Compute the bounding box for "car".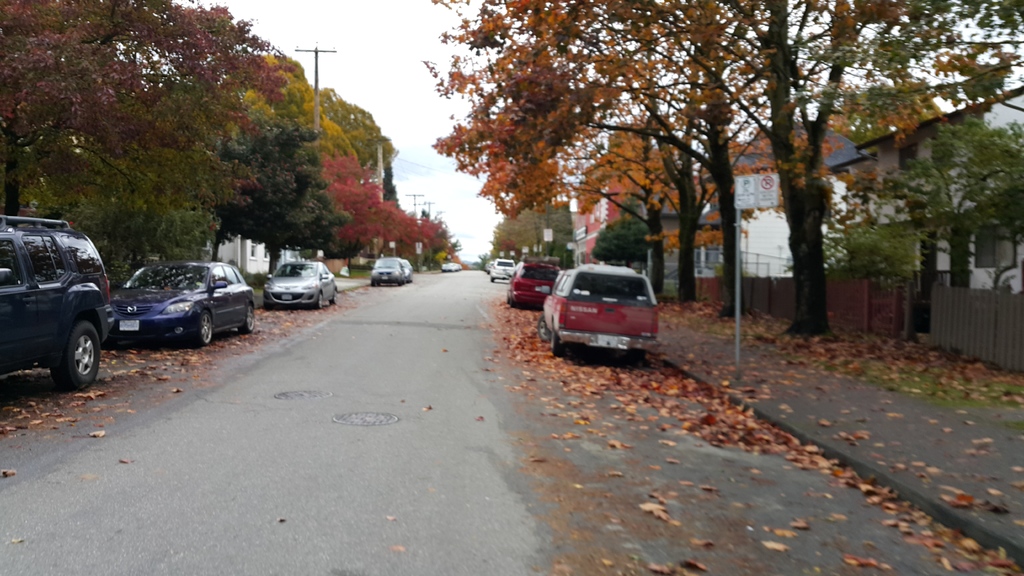
region(511, 263, 558, 301).
